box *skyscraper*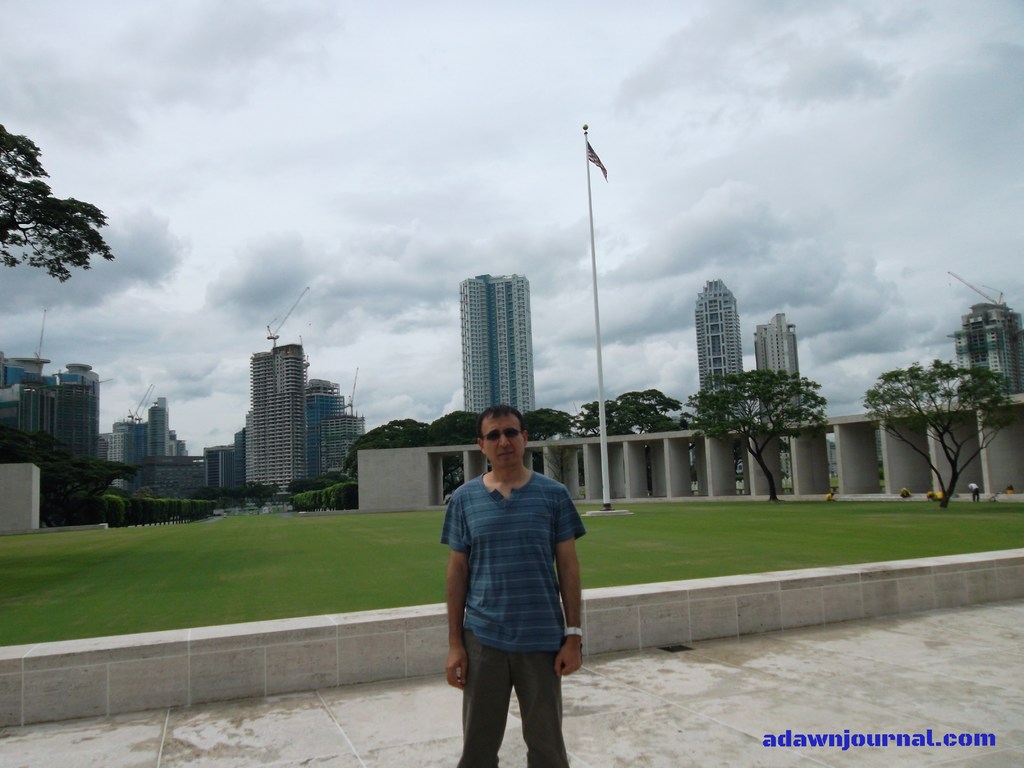
694/276/748/420
